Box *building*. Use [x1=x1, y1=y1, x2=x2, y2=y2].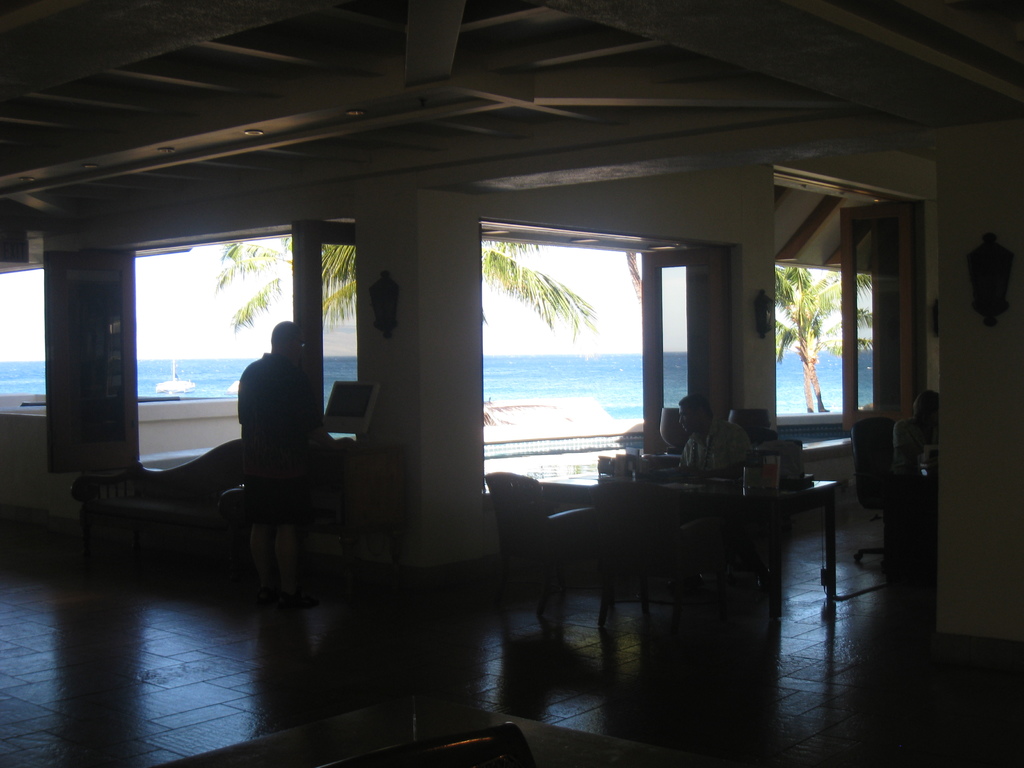
[x1=0, y1=0, x2=1023, y2=767].
